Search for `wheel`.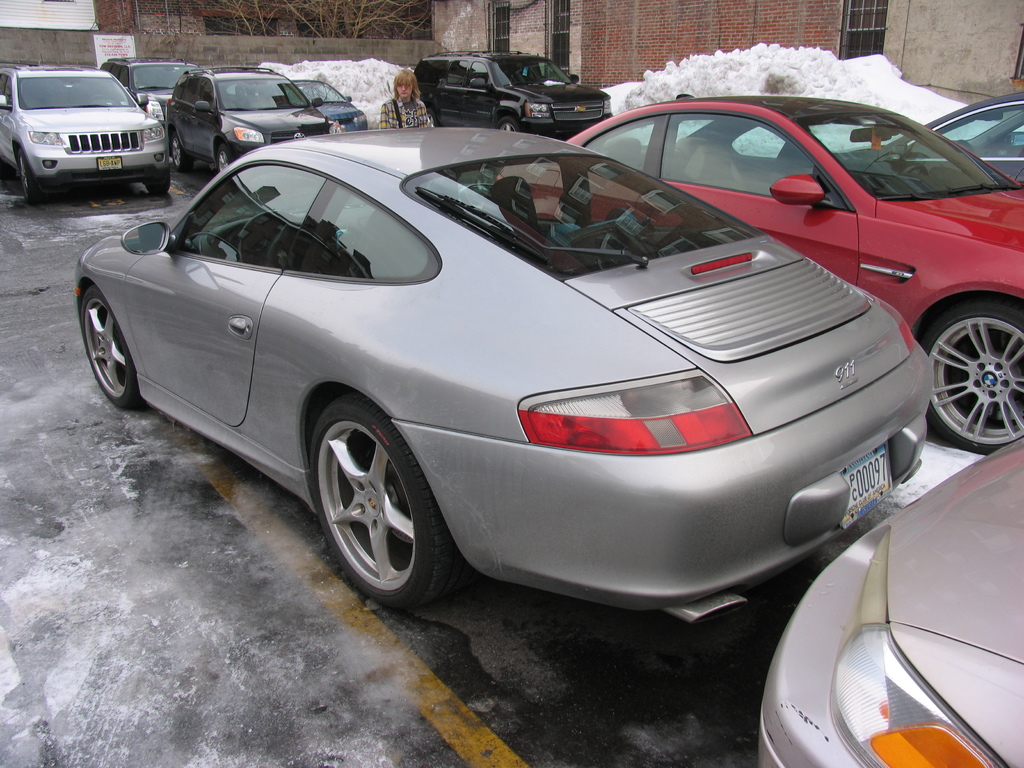
Found at <box>295,394,442,608</box>.
